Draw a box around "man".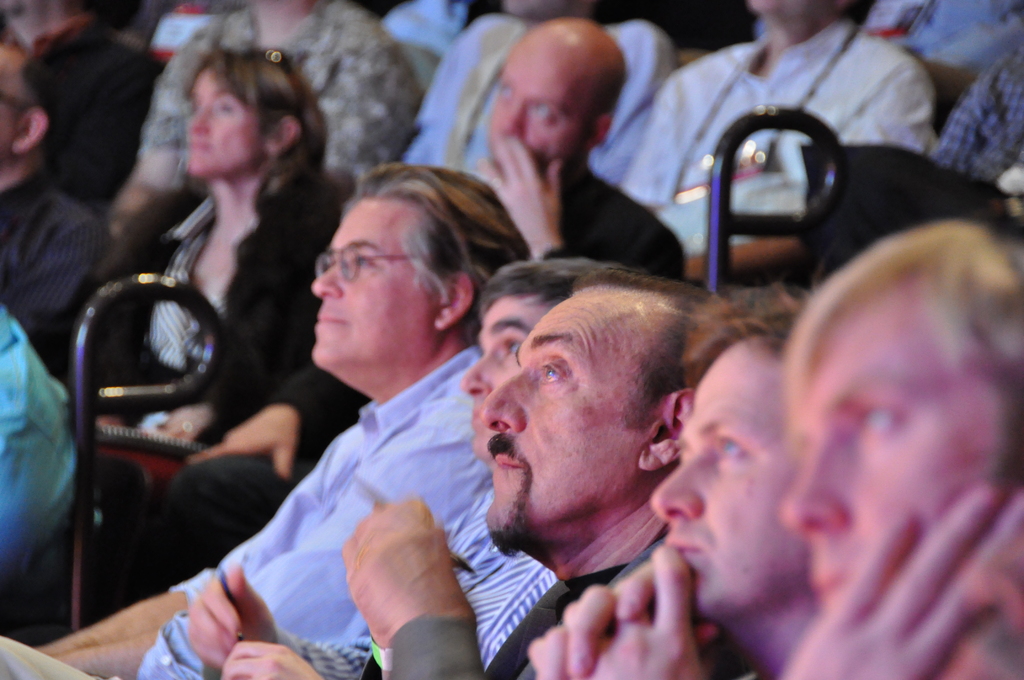
region(771, 218, 1023, 679).
